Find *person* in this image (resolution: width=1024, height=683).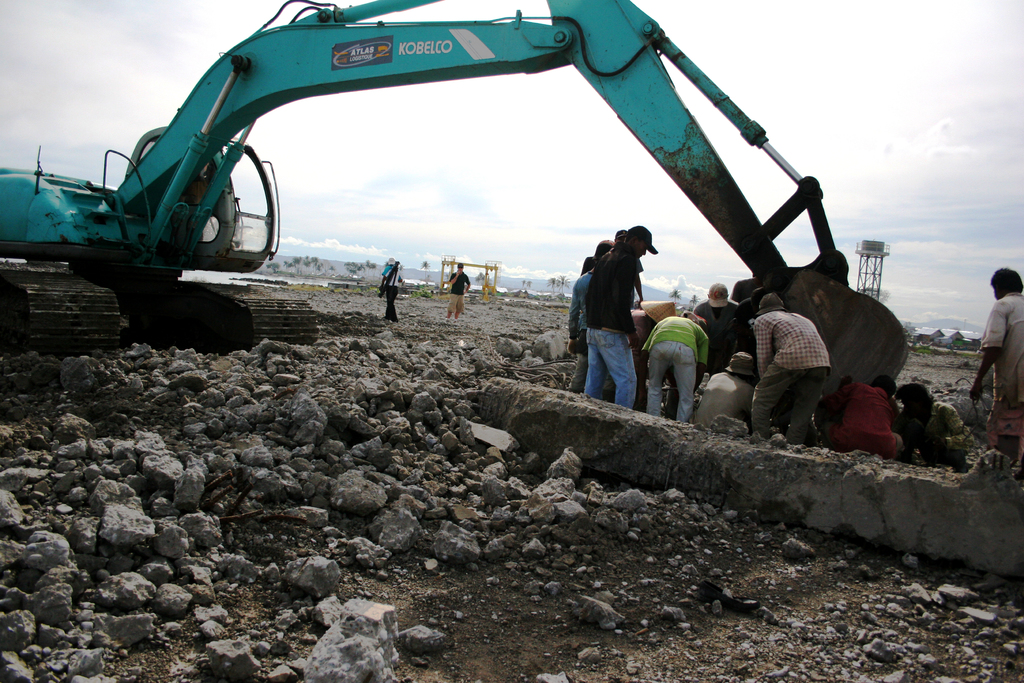
{"left": 969, "top": 267, "right": 1023, "bottom": 468}.
